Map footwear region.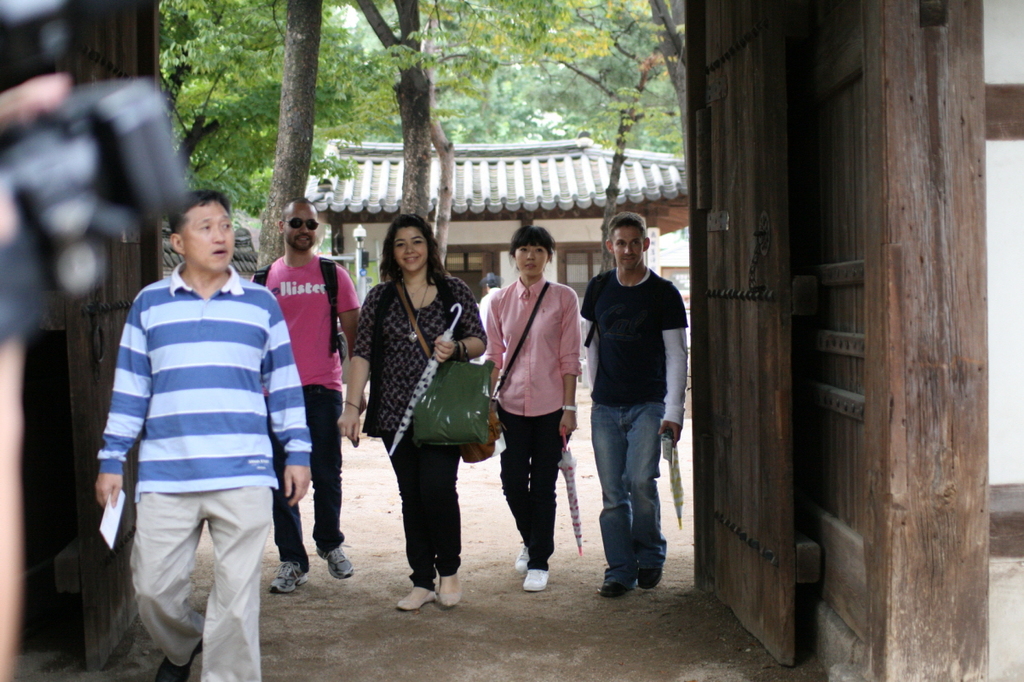
Mapped to detection(601, 559, 641, 606).
